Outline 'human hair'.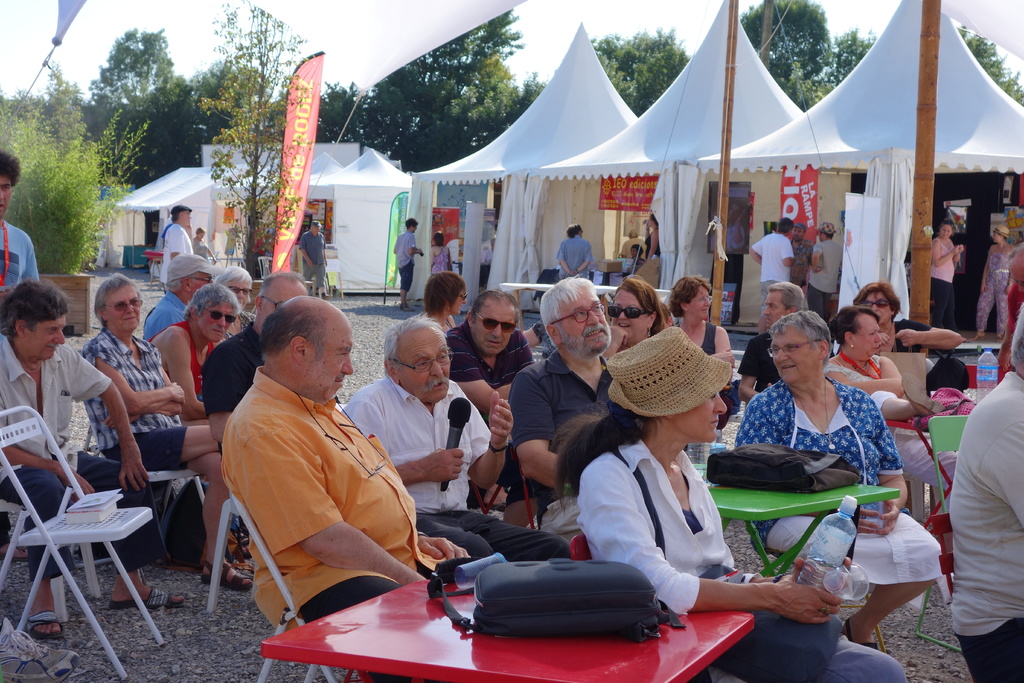
Outline: bbox(540, 272, 600, 350).
